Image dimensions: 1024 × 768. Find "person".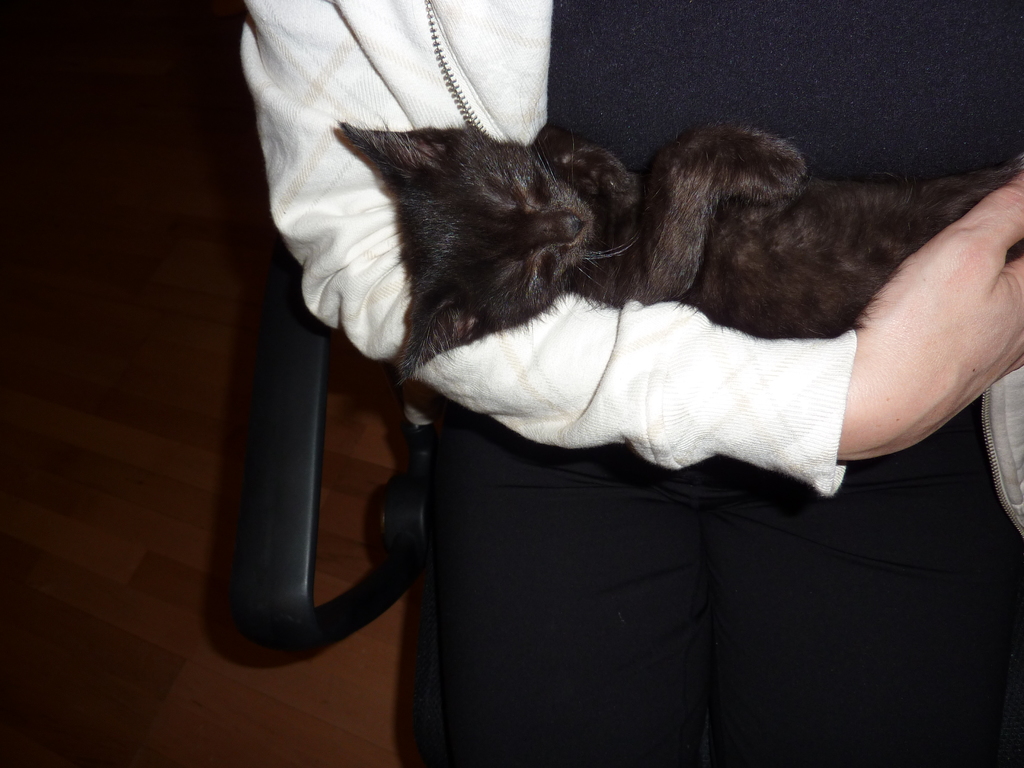
box(241, 0, 1023, 767).
